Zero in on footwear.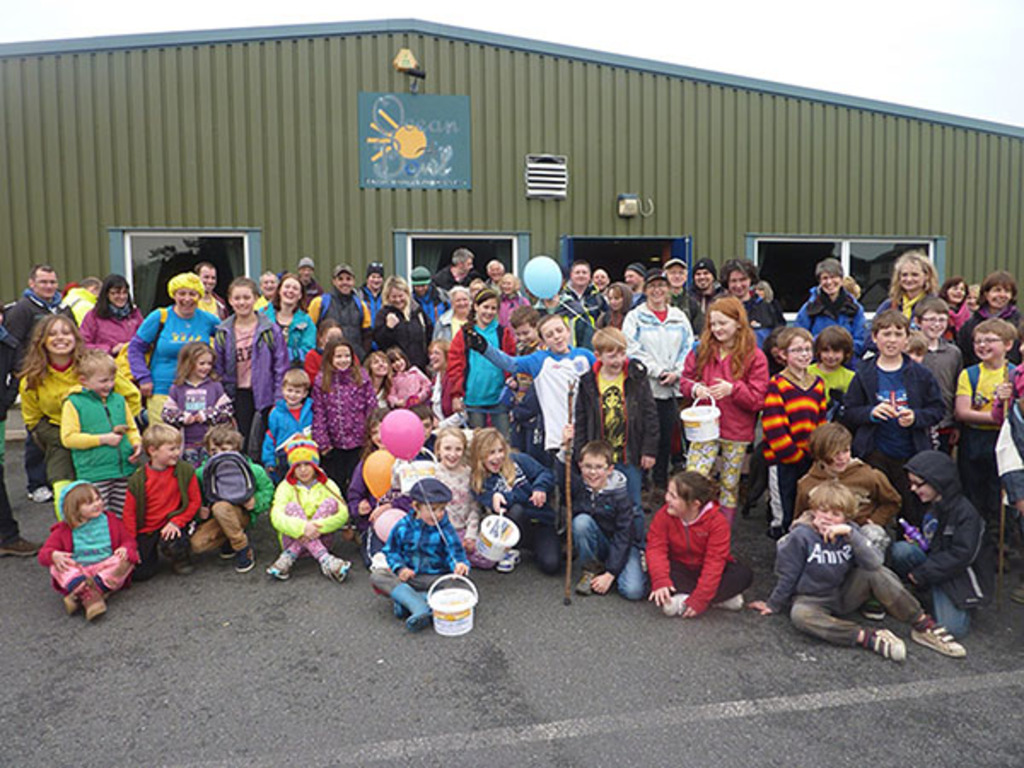
Zeroed in: crop(575, 567, 594, 594).
